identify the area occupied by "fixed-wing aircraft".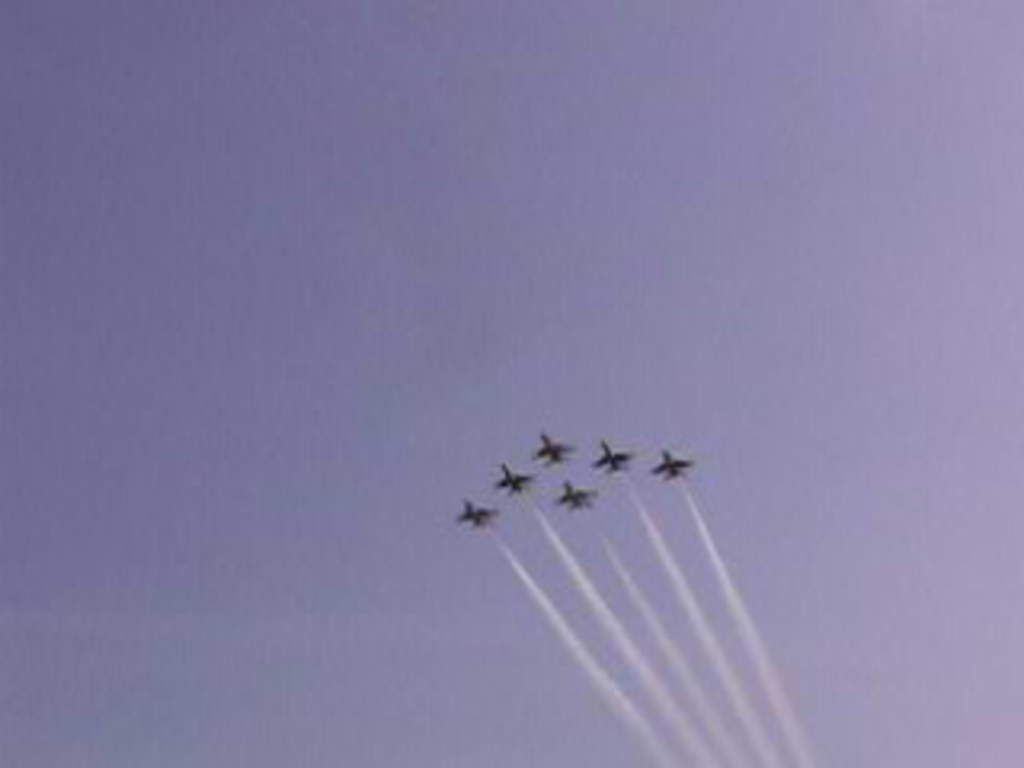
Area: region(650, 445, 691, 483).
